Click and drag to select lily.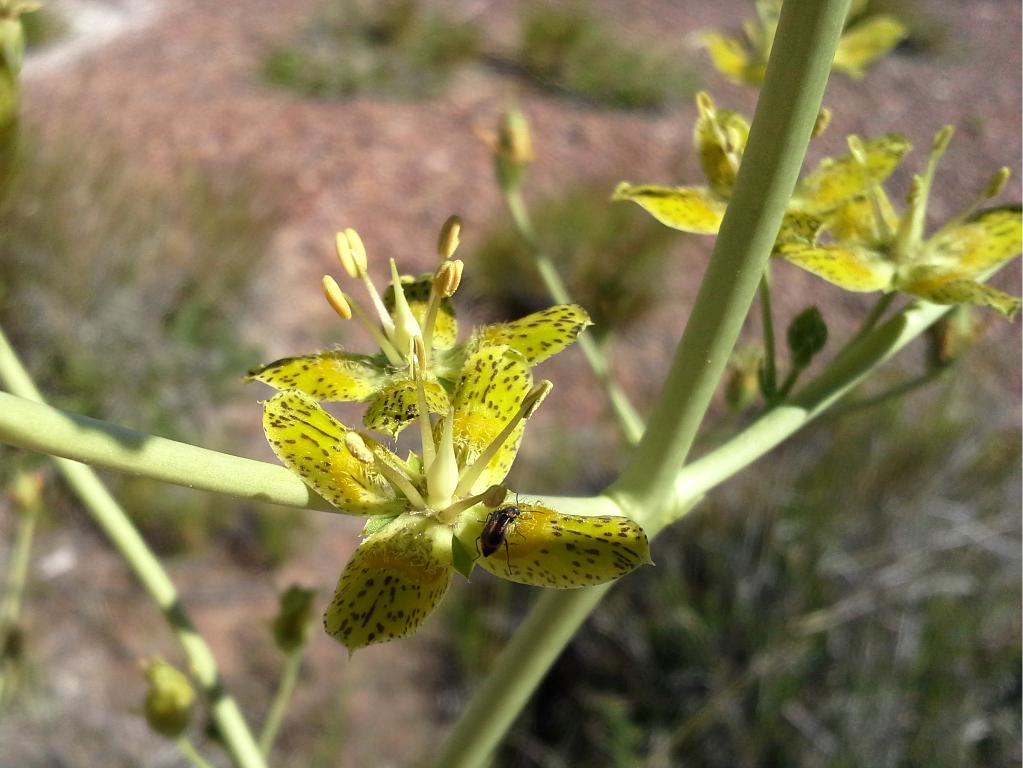
Selection: [612, 90, 914, 258].
